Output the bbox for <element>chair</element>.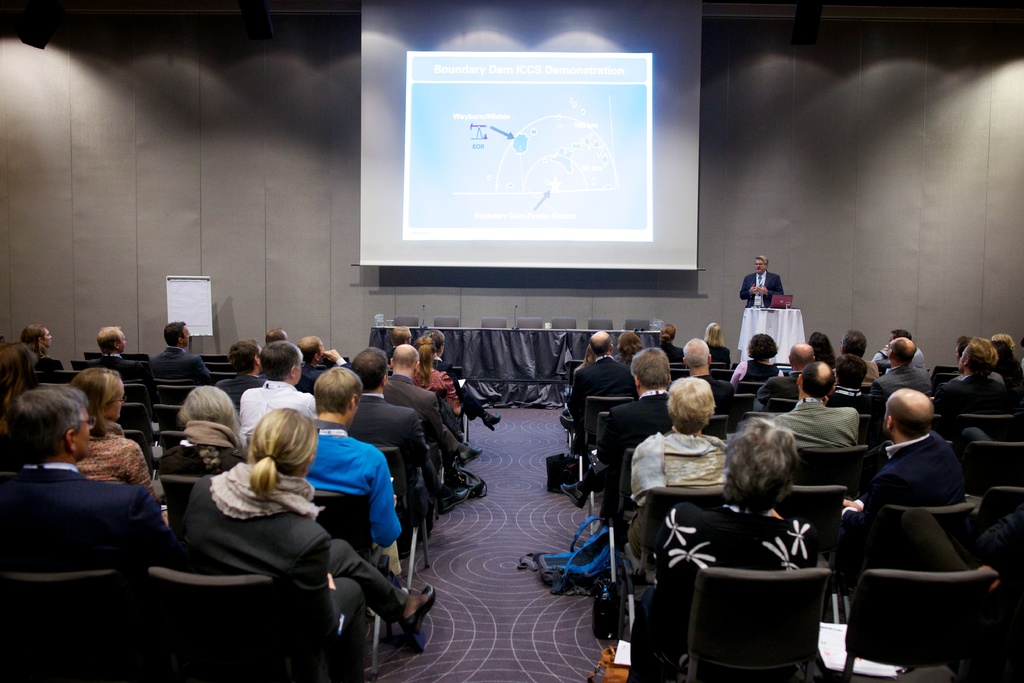
(598,441,740,589).
